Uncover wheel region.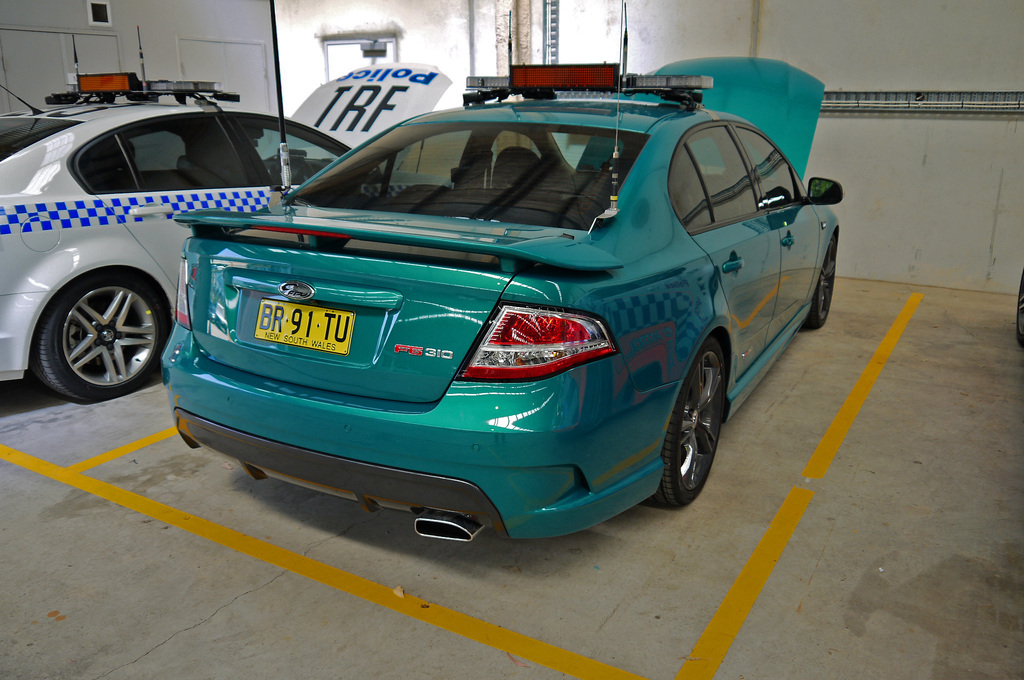
Uncovered: <bbox>804, 236, 842, 329</bbox>.
